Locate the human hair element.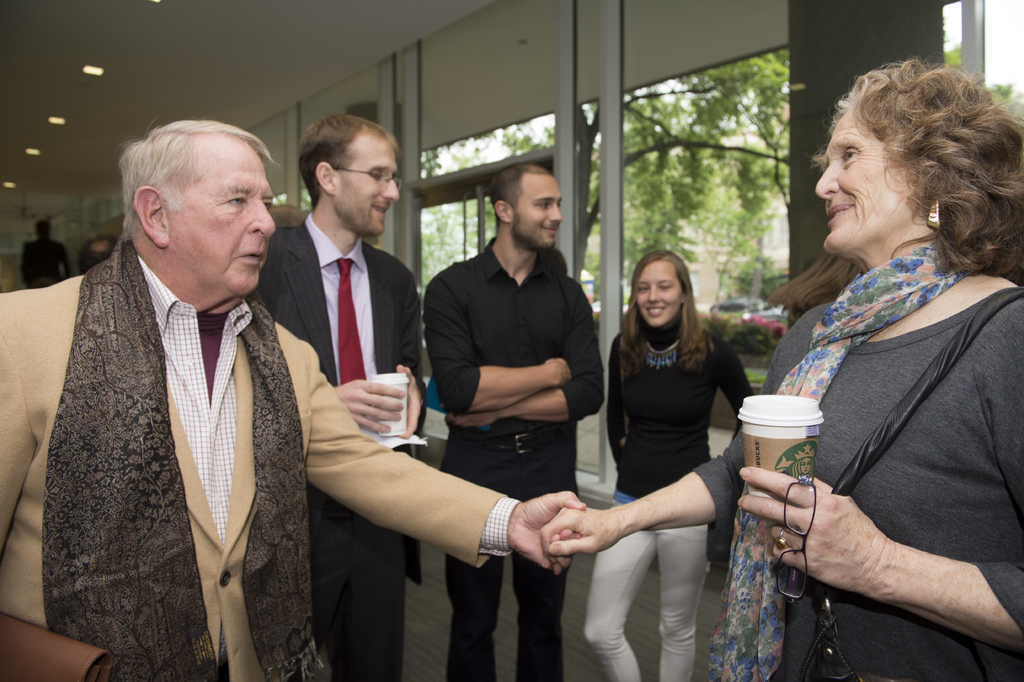
Element bbox: box=[490, 163, 556, 225].
